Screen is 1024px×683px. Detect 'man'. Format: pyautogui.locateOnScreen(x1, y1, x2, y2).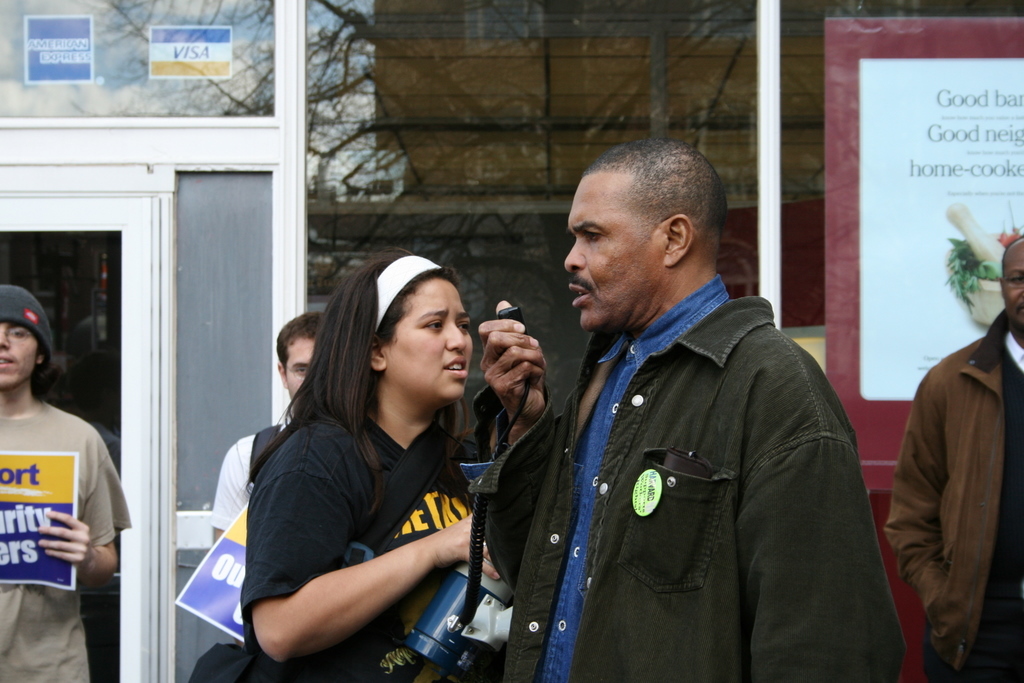
pyautogui.locateOnScreen(211, 312, 324, 539).
